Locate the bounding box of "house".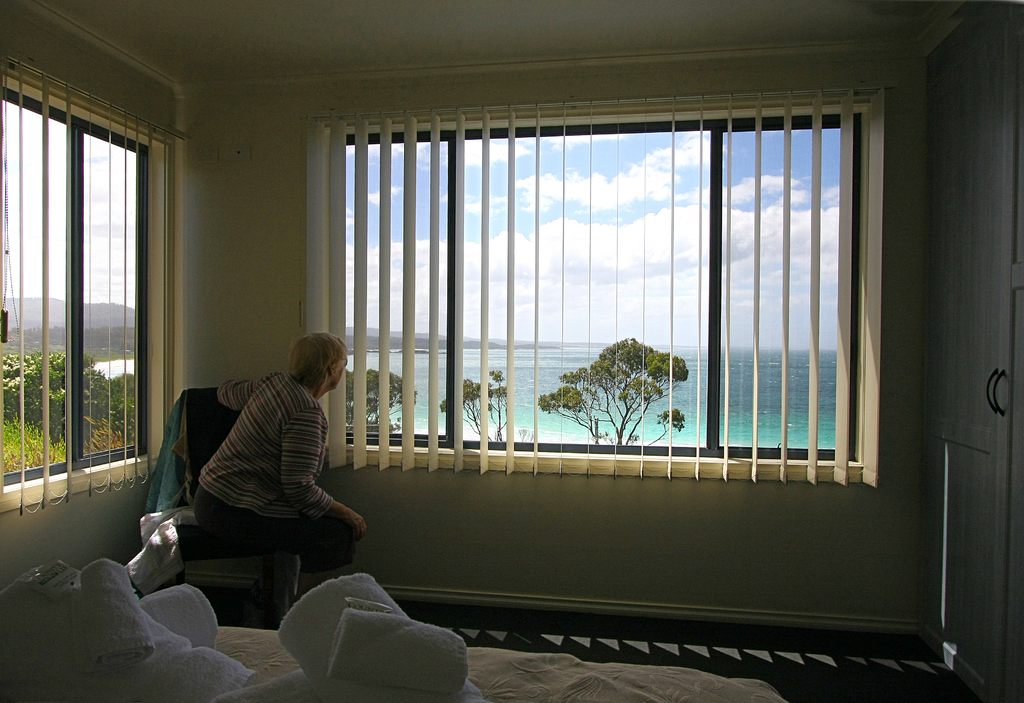
Bounding box: 19 20 1023 668.
